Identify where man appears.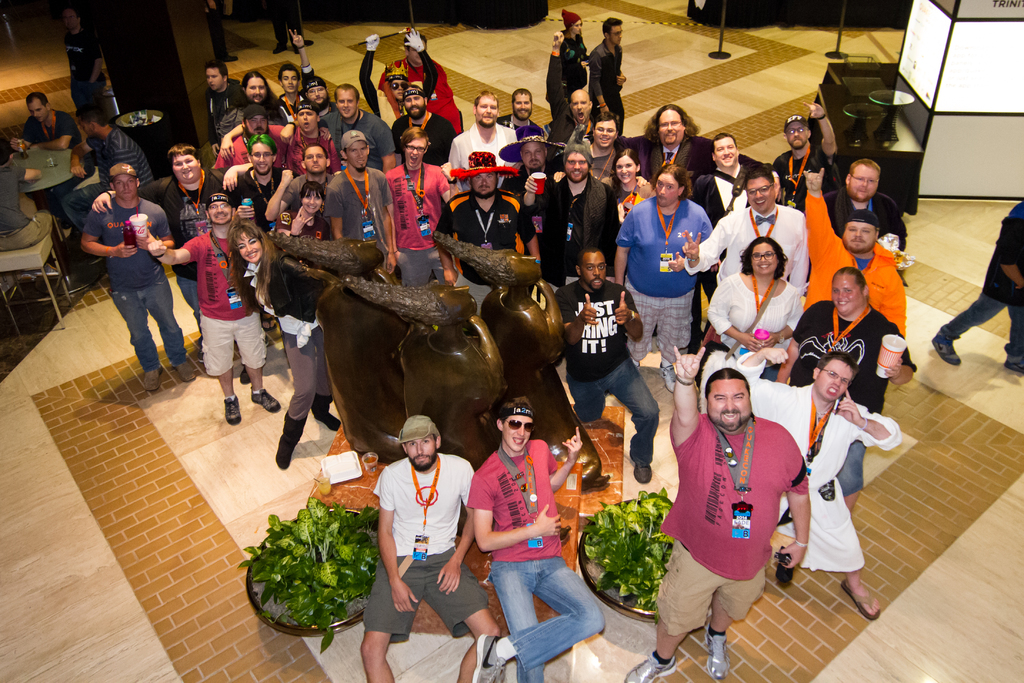
Appears at bbox(68, 8, 108, 119).
